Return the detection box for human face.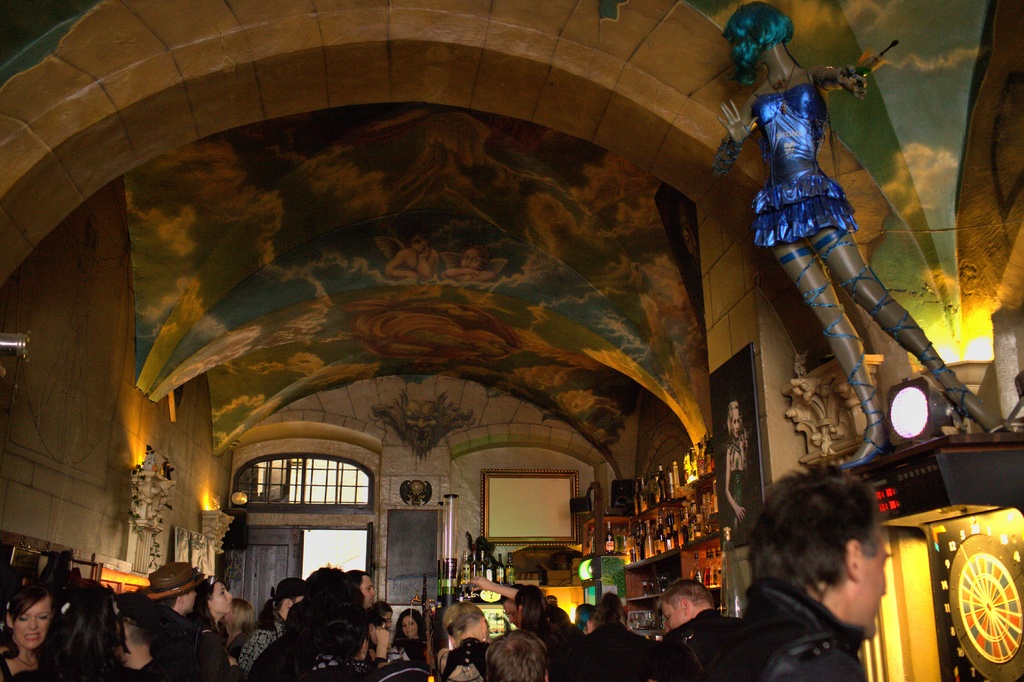
(left=462, top=248, right=479, bottom=268).
